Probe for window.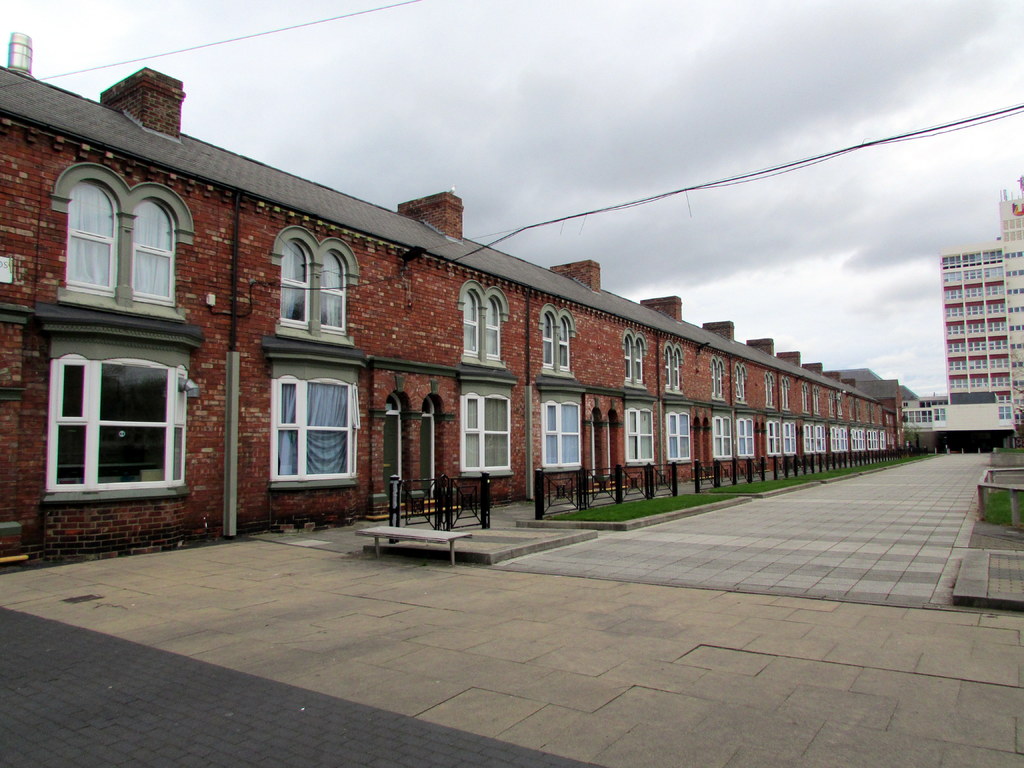
Probe result: [541, 315, 561, 374].
